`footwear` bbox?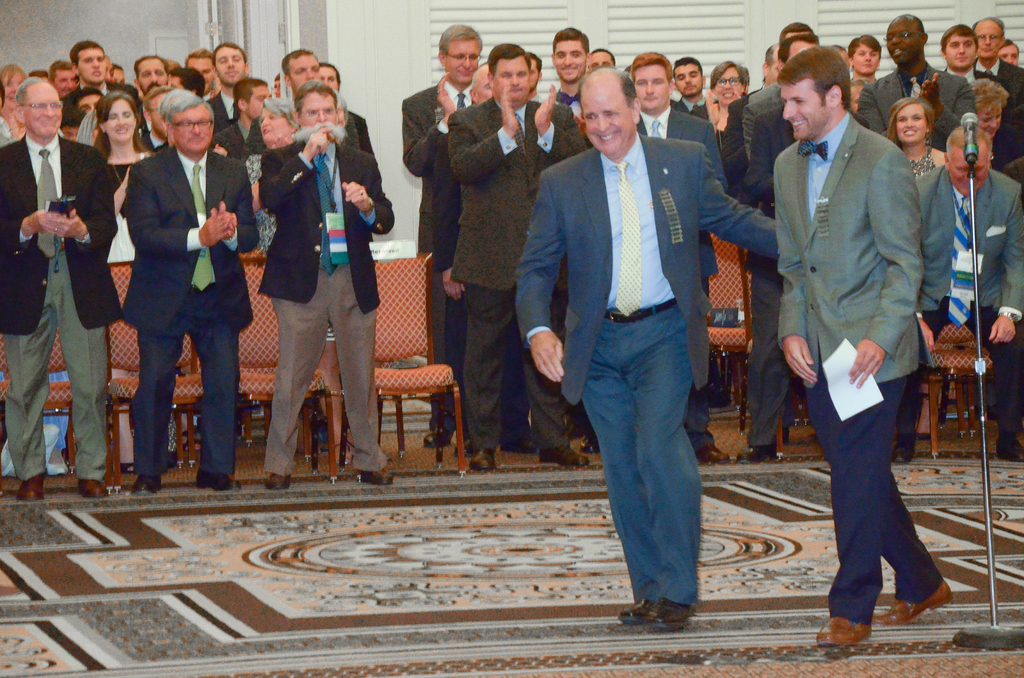
{"left": 617, "top": 595, "right": 650, "bottom": 625}
